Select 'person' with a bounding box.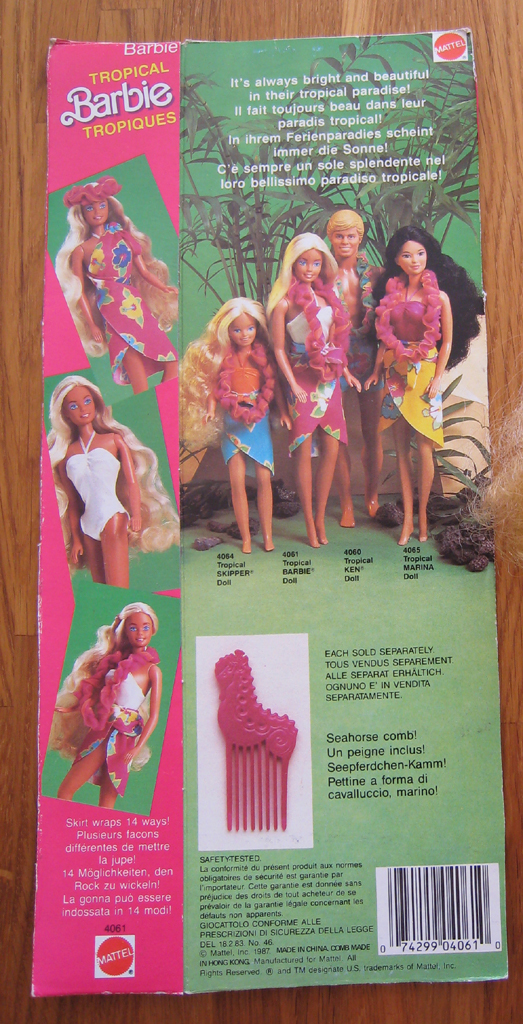
(318,203,380,532).
